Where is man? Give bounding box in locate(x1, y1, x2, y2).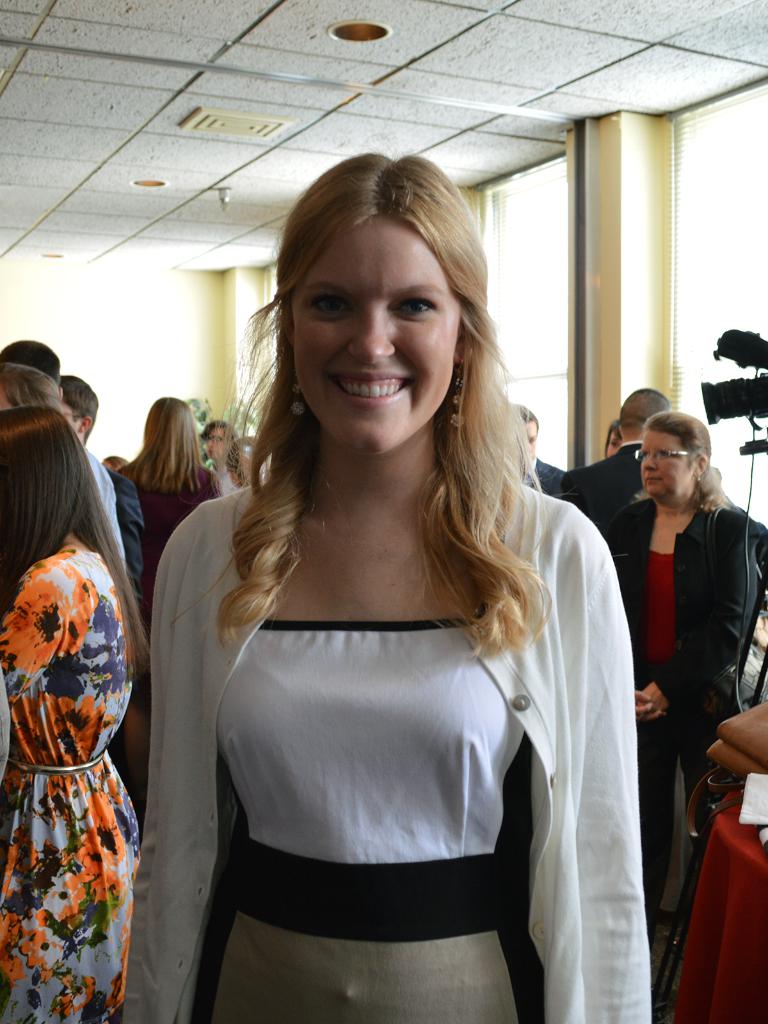
locate(204, 420, 233, 488).
